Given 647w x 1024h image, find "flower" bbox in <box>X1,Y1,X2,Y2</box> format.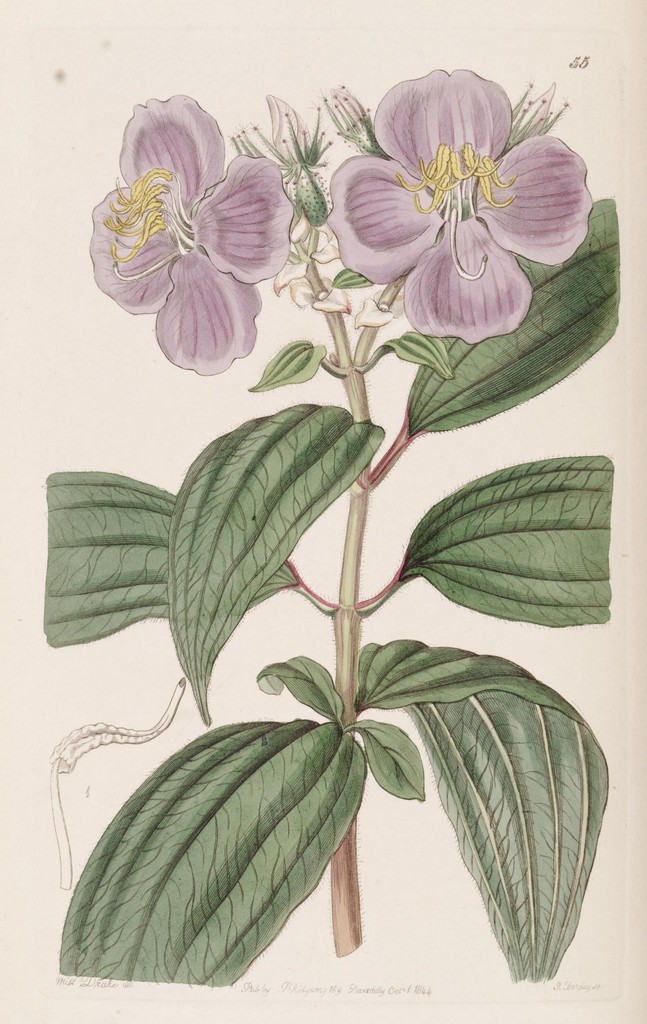
<box>227,90,334,279</box>.
